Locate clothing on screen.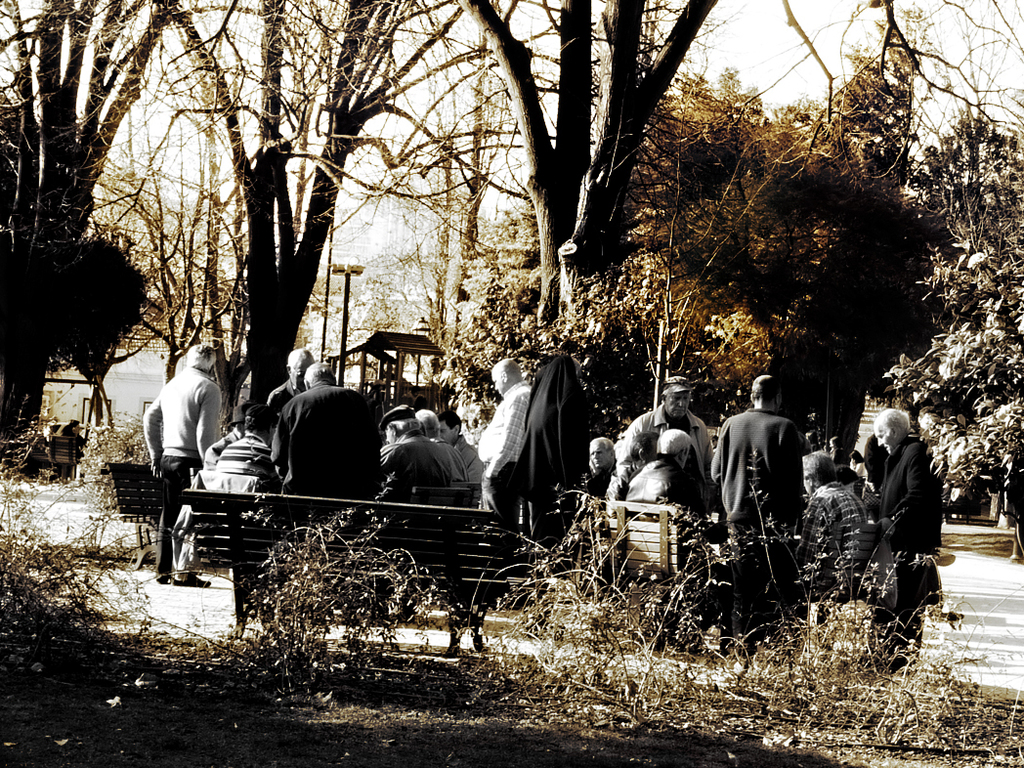
On screen at [263,370,306,427].
